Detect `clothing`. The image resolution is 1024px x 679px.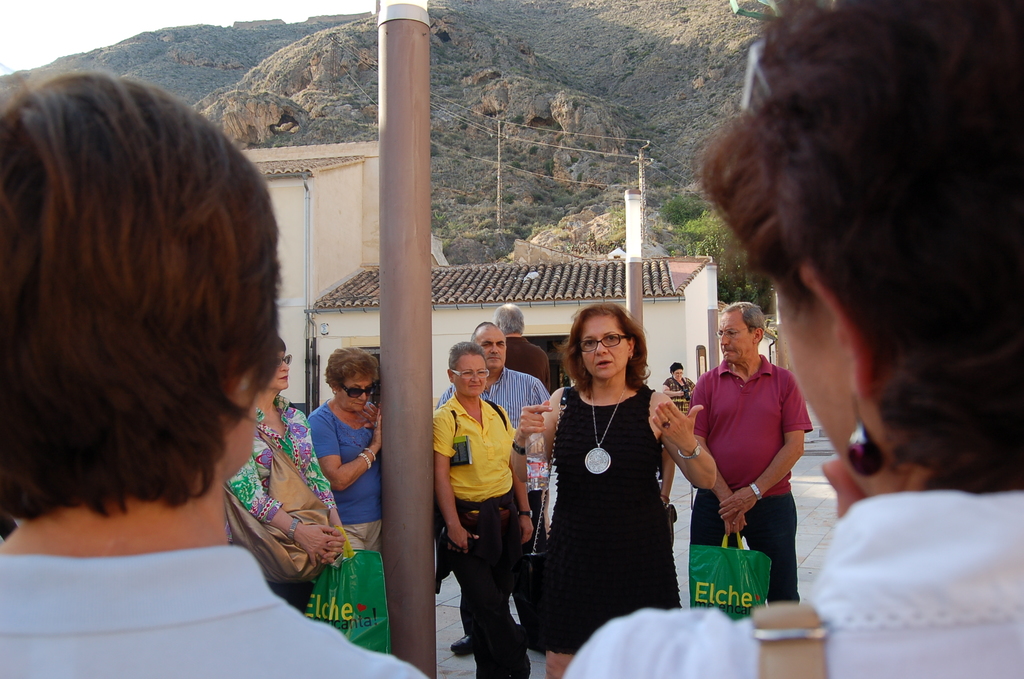
x1=308, y1=397, x2=383, y2=543.
